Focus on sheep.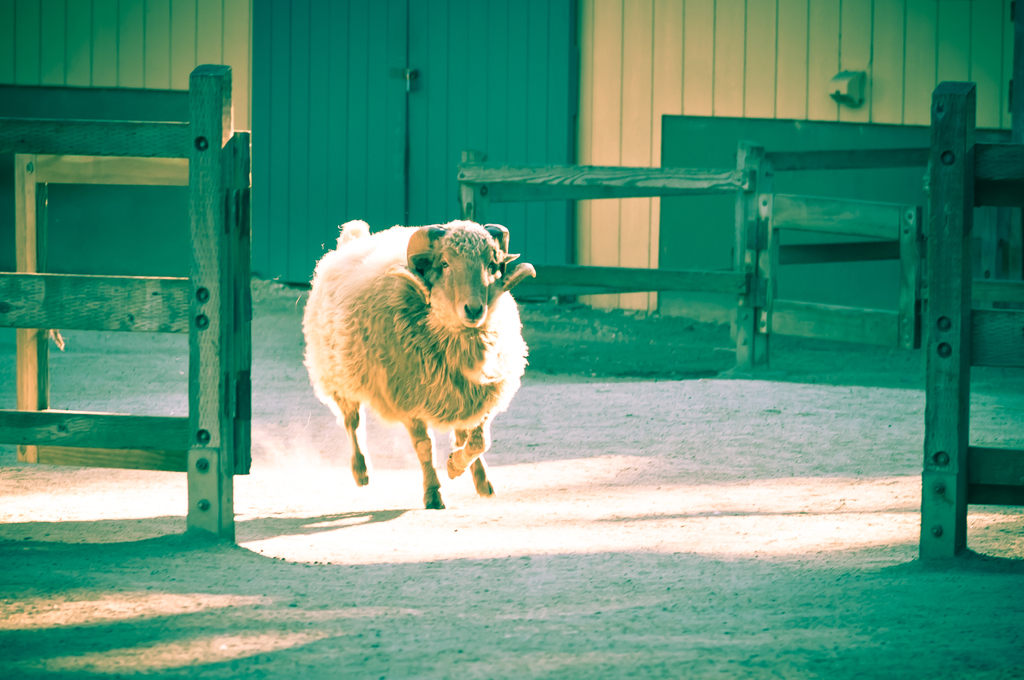
Focused at x1=293 y1=216 x2=546 y2=506.
